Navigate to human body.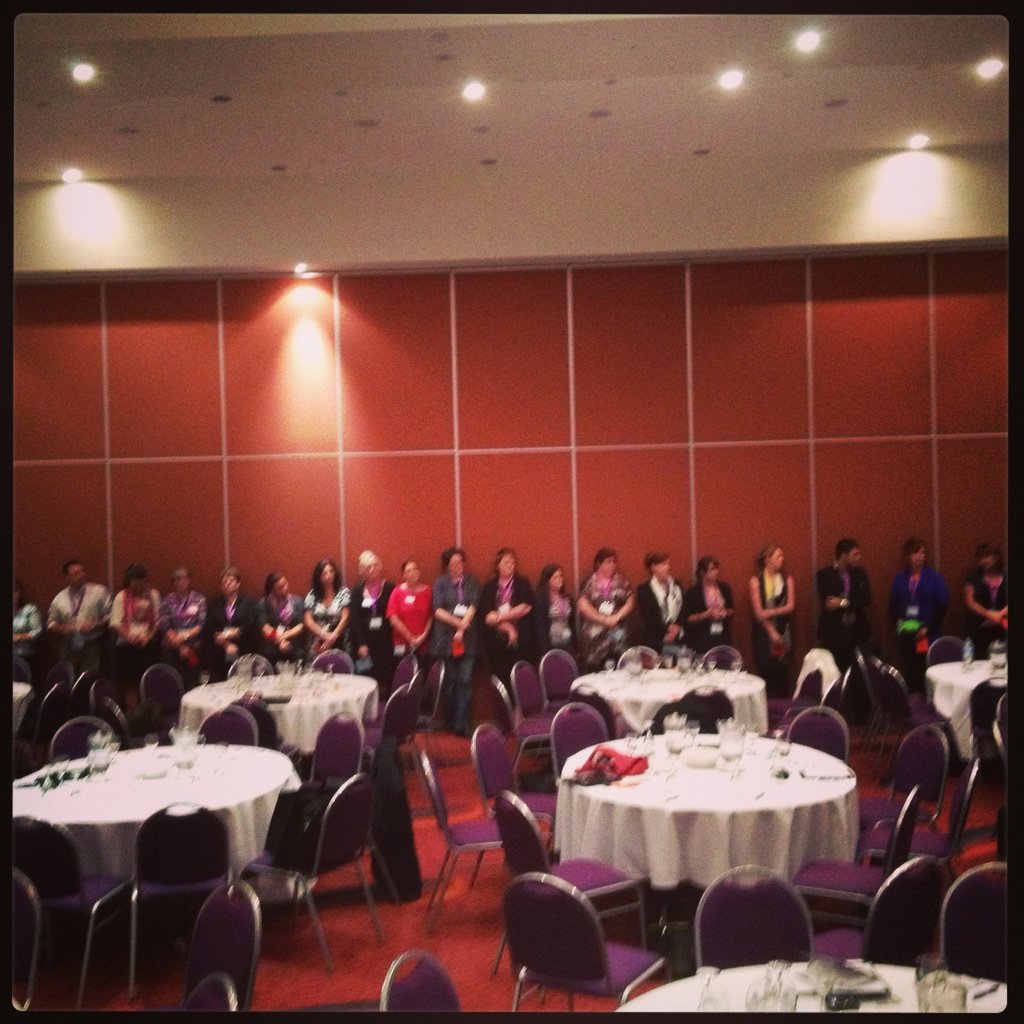
Navigation target: bbox=(815, 538, 870, 674).
